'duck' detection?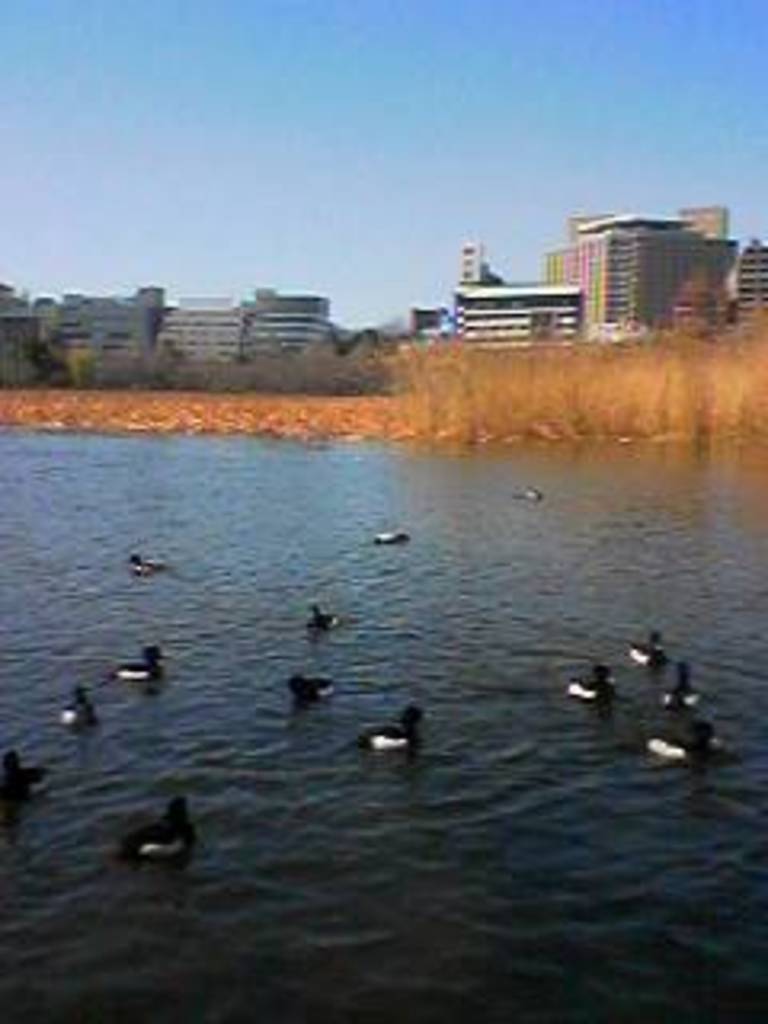
BBox(38, 672, 109, 739)
